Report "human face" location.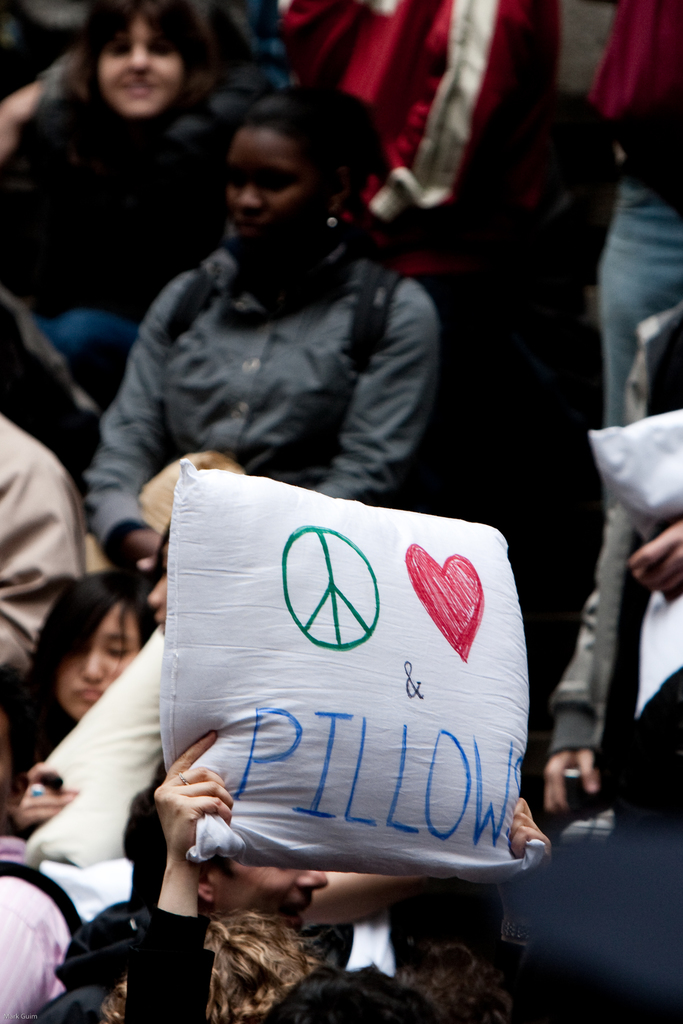
Report: 55, 606, 129, 719.
